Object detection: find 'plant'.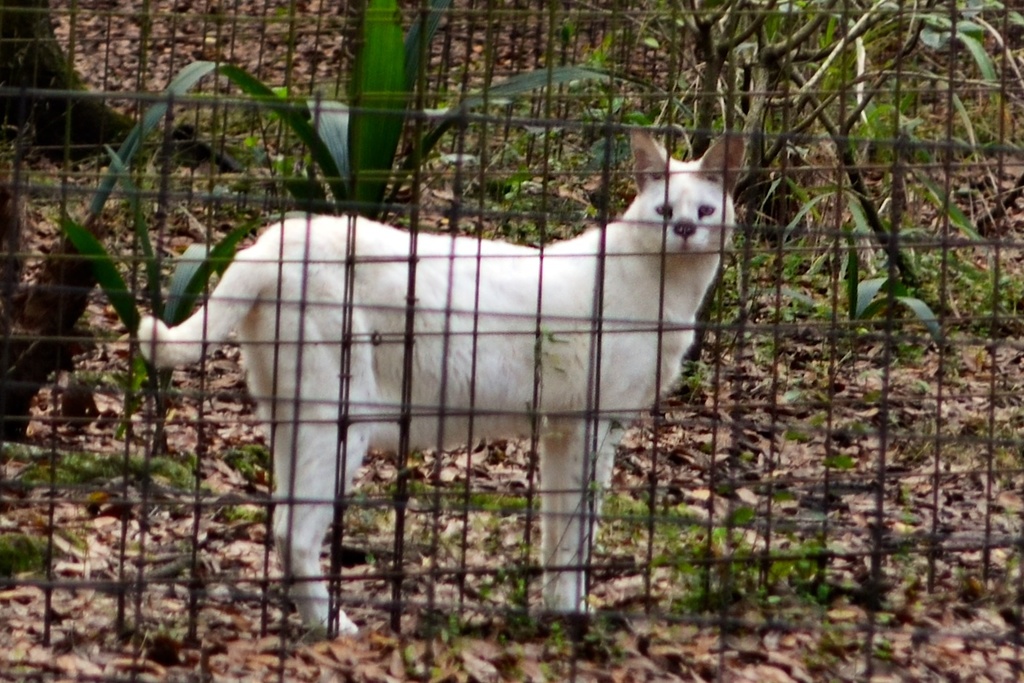
rect(222, 440, 277, 482).
